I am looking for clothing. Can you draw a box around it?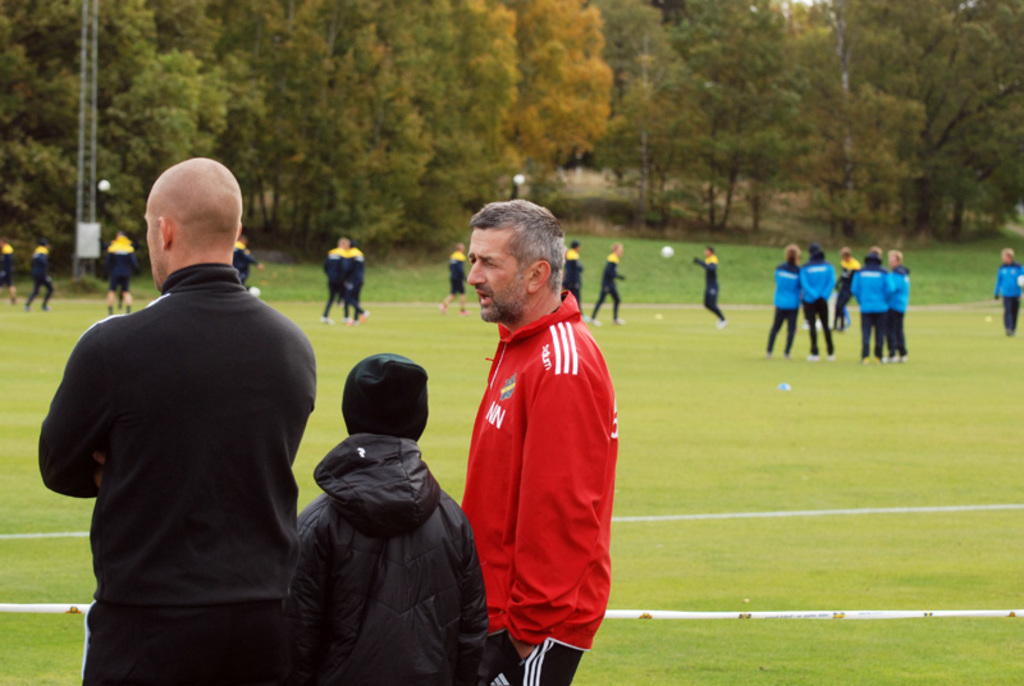
Sure, the bounding box is (447,244,468,302).
